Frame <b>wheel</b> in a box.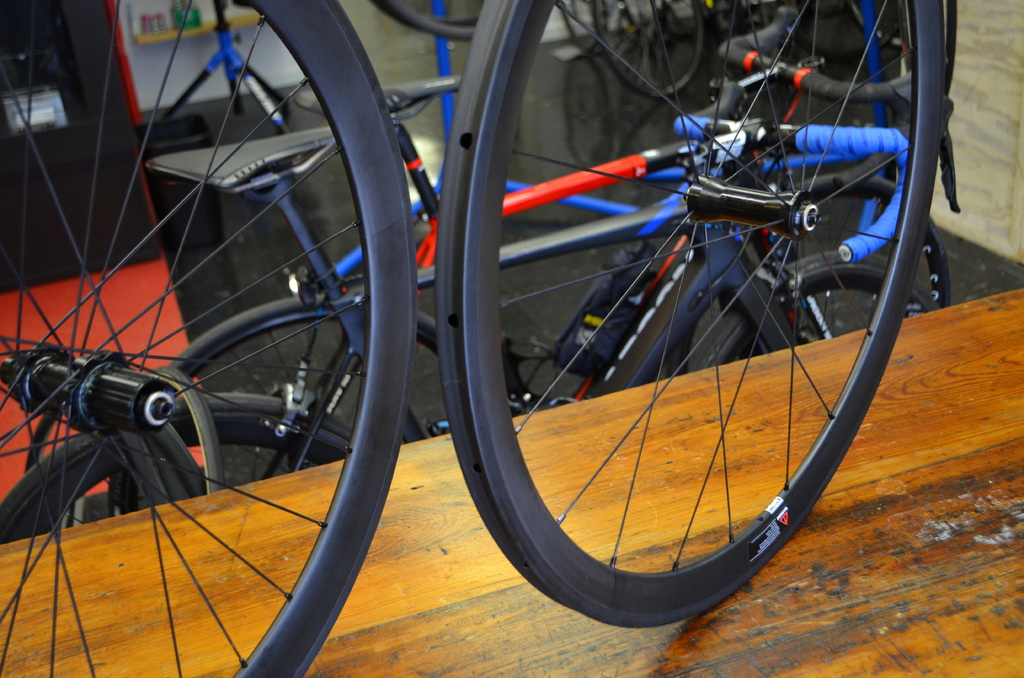
box(0, 0, 417, 677).
